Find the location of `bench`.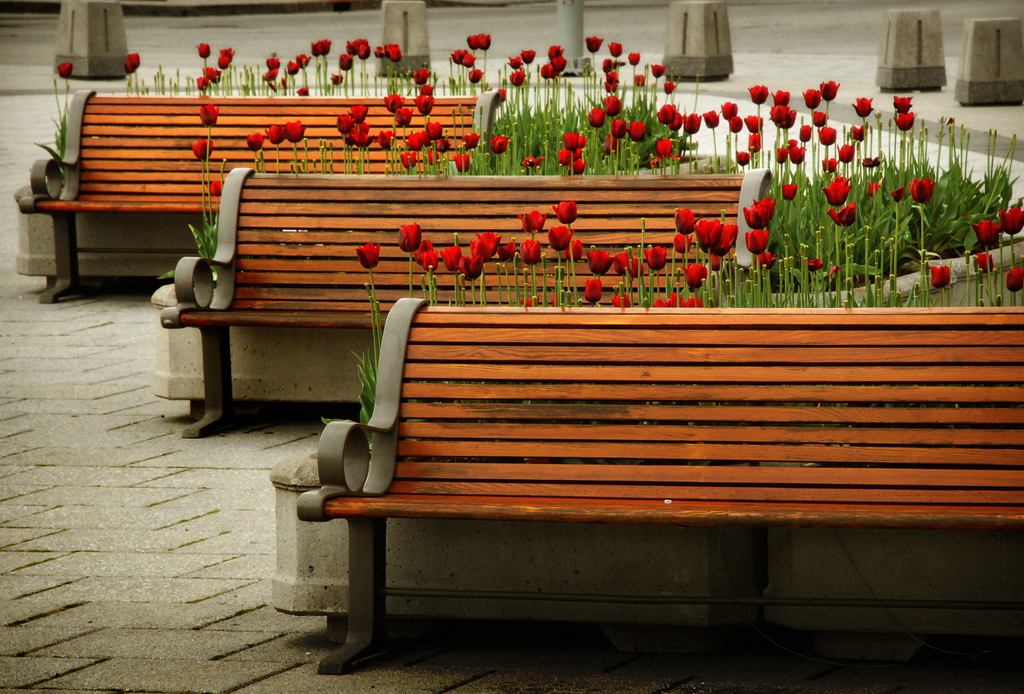
Location: 159/166/783/446.
